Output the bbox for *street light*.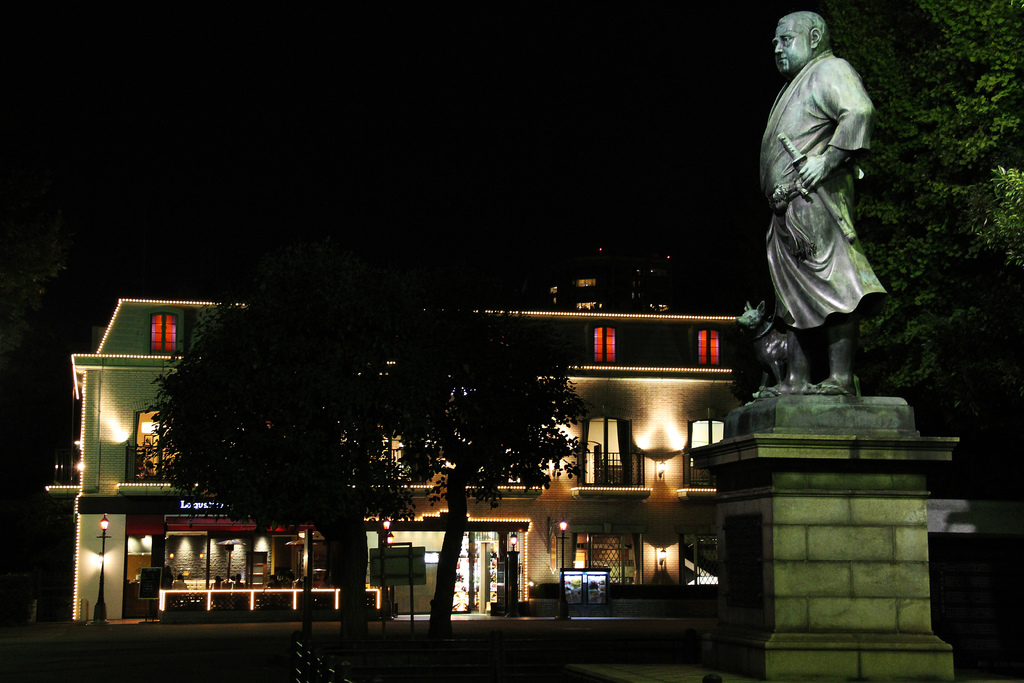
rect(91, 512, 112, 621).
